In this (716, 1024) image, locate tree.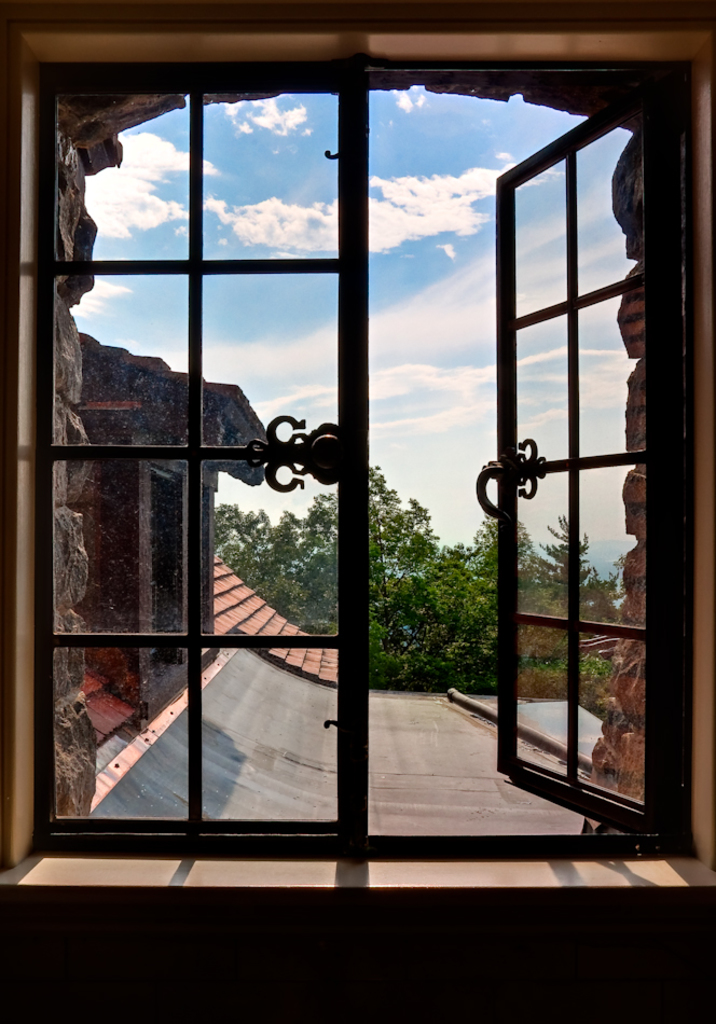
Bounding box: Rect(211, 461, 501, 693).
